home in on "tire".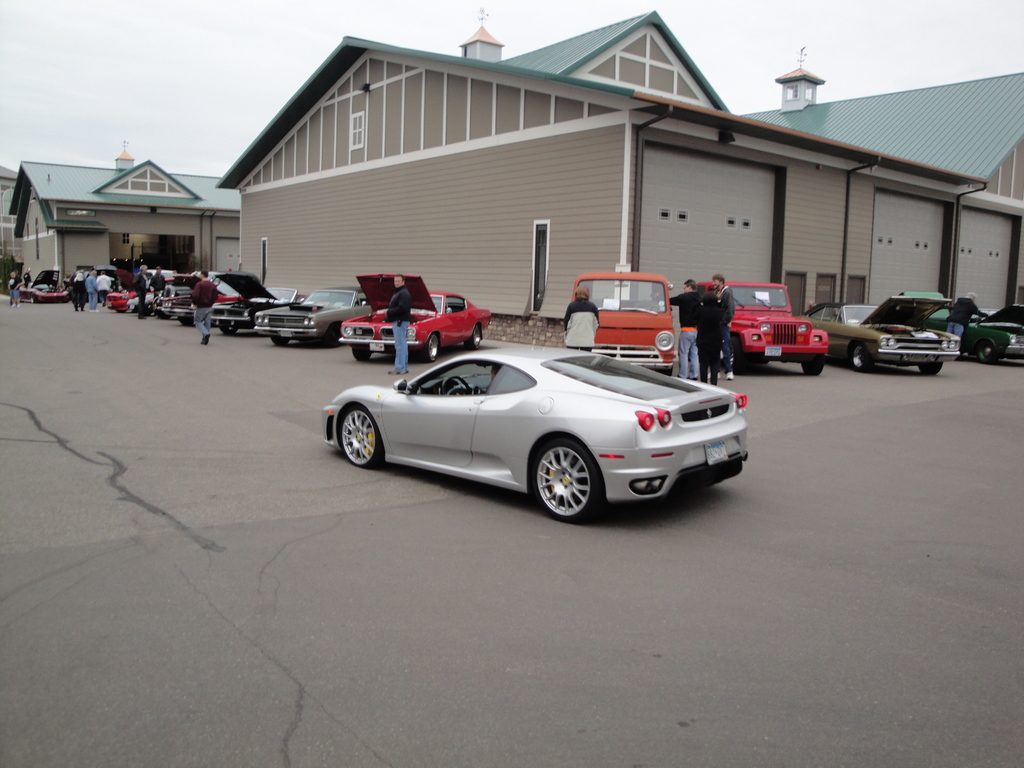
Homed in at <bbox>340, 406, 382, 466</bbox>.
